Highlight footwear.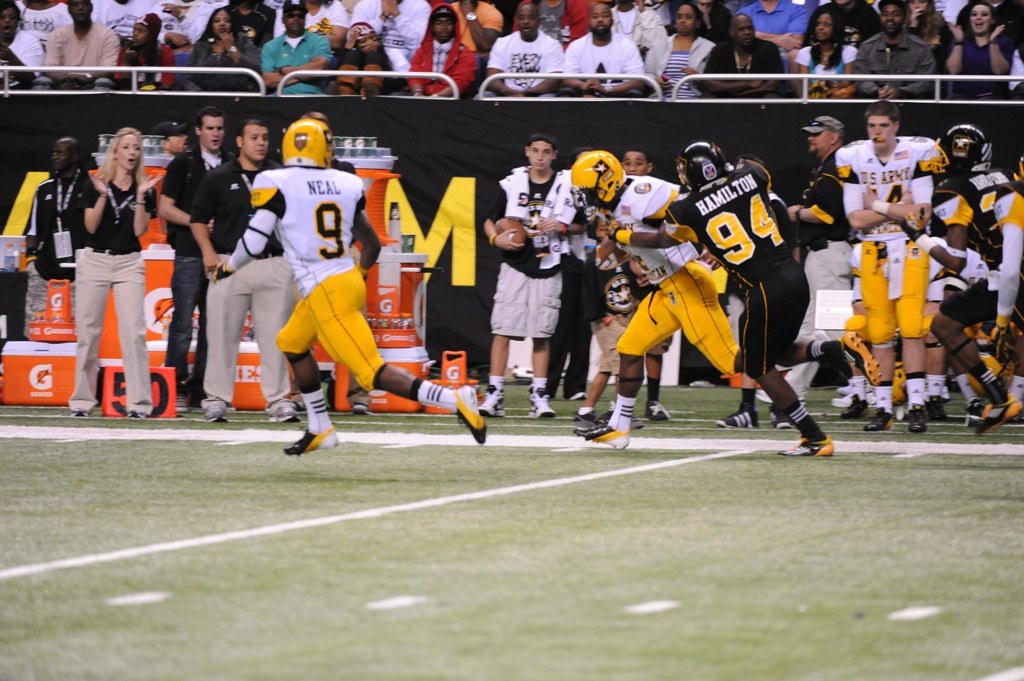
Highlighted region: 67, 410, 91, 420.
